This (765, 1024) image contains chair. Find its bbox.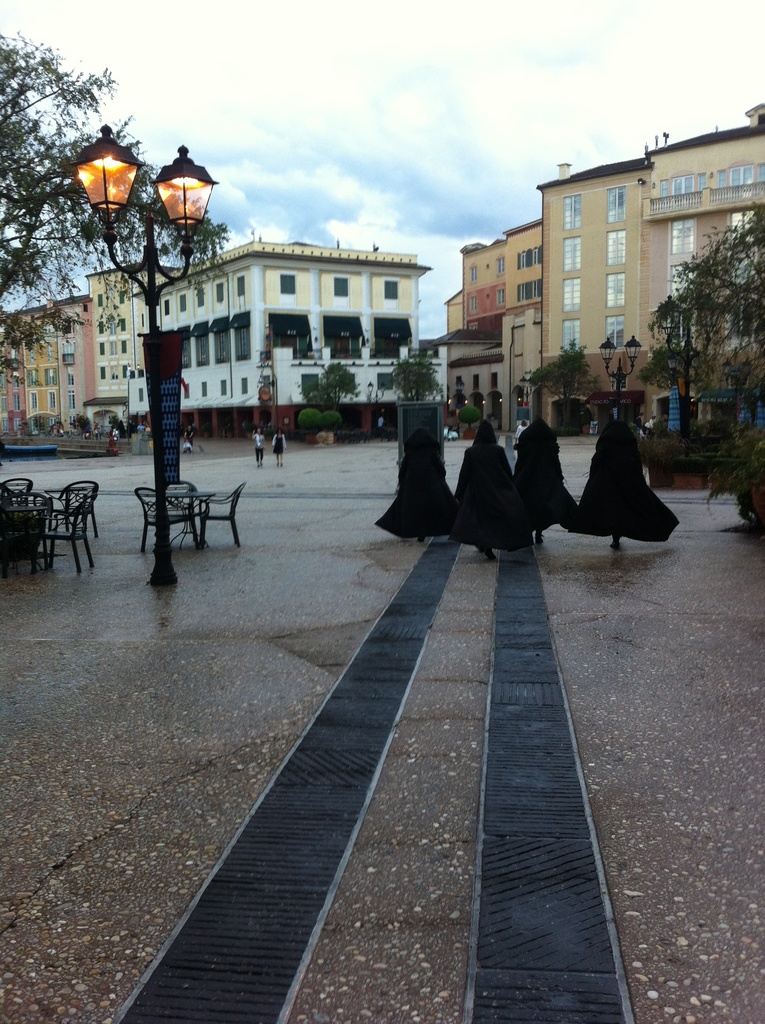
detection(202, 478, 243, 552).
